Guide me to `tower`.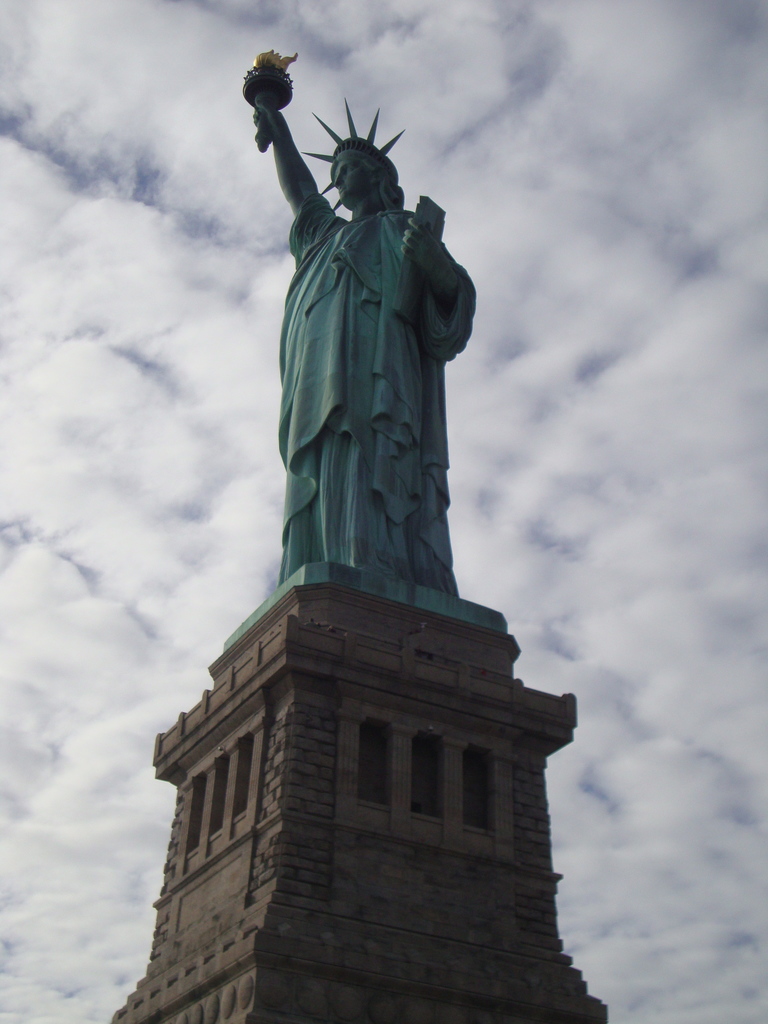
Guidance: pyautogui.locateOnScreen(115, 58, 606, 1023).
